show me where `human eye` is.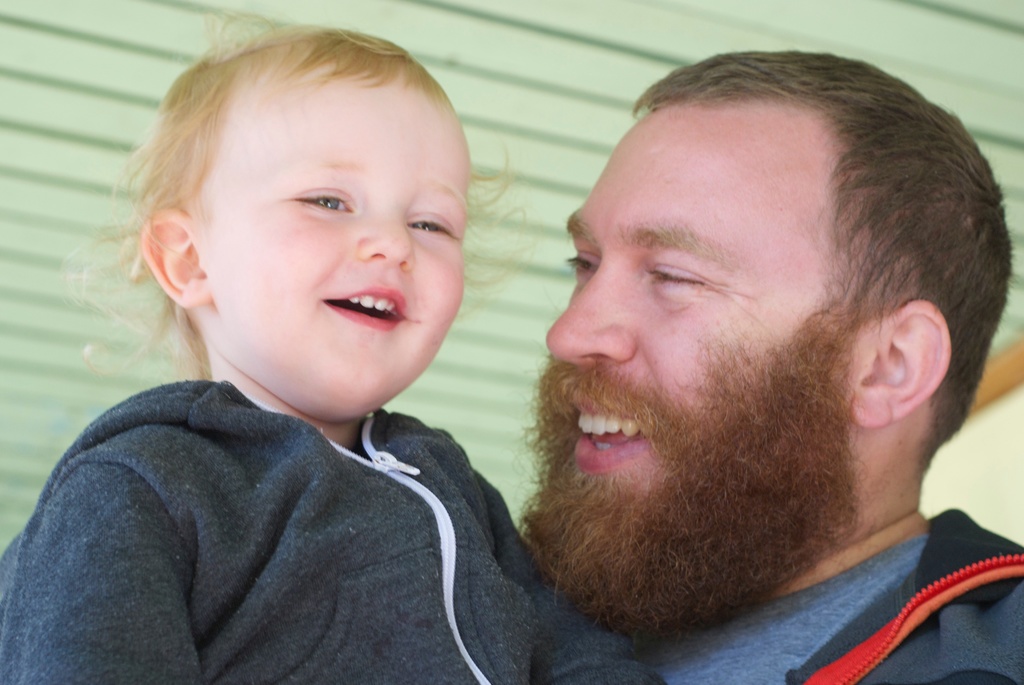
`human eye` is at <region>405, 211, 455, 239</region>.
